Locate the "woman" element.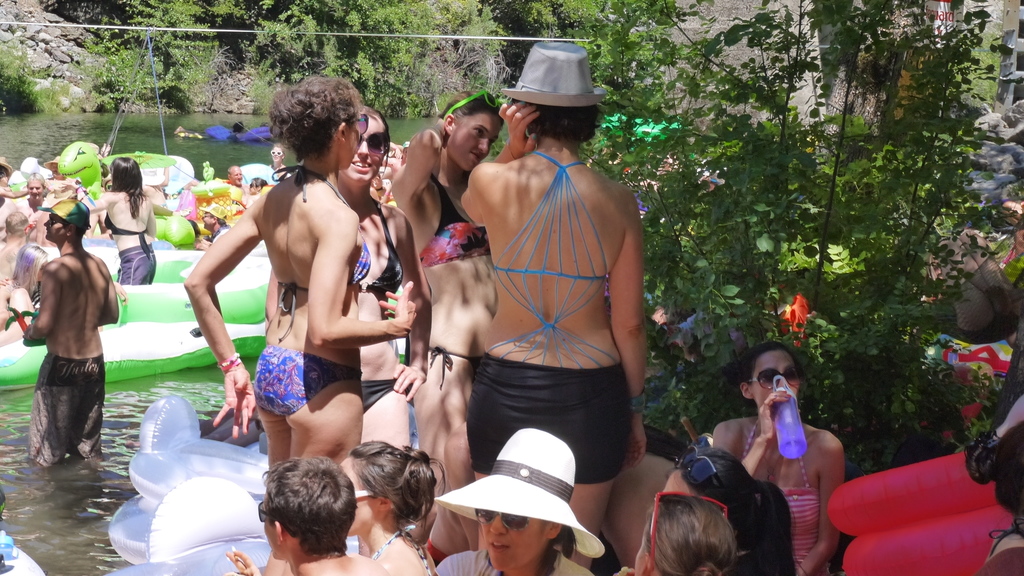
Element bbox: [332, 99, 425, 456].
